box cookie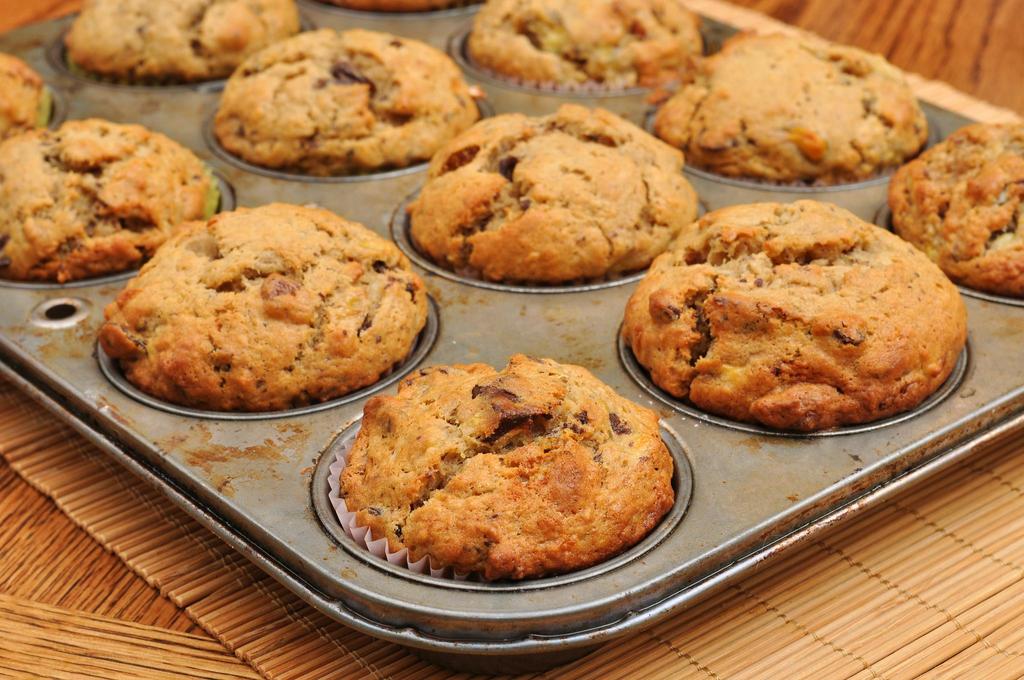
92 197 429 412
